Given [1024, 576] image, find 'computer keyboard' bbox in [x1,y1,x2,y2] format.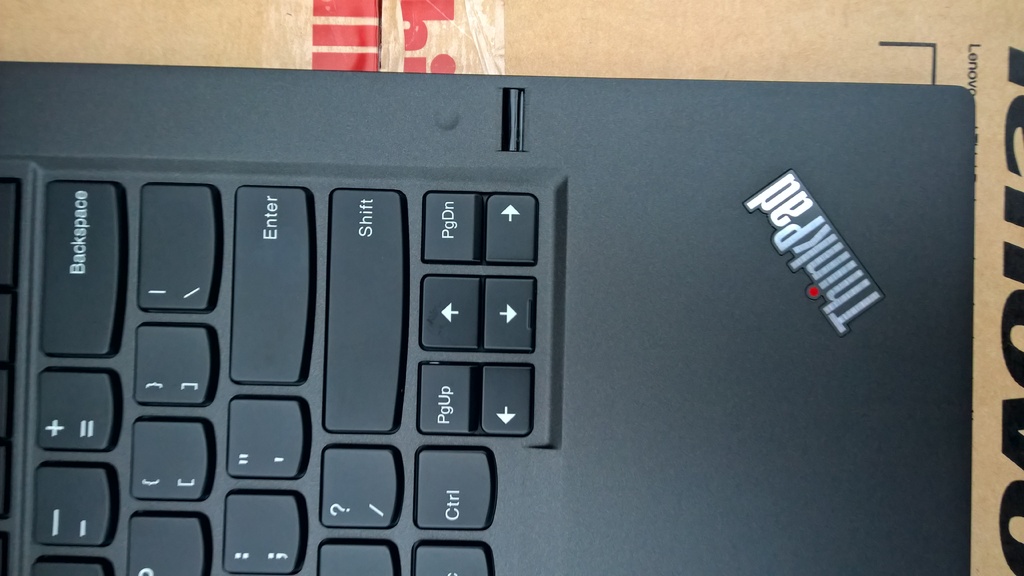
[0,175,540,575].
